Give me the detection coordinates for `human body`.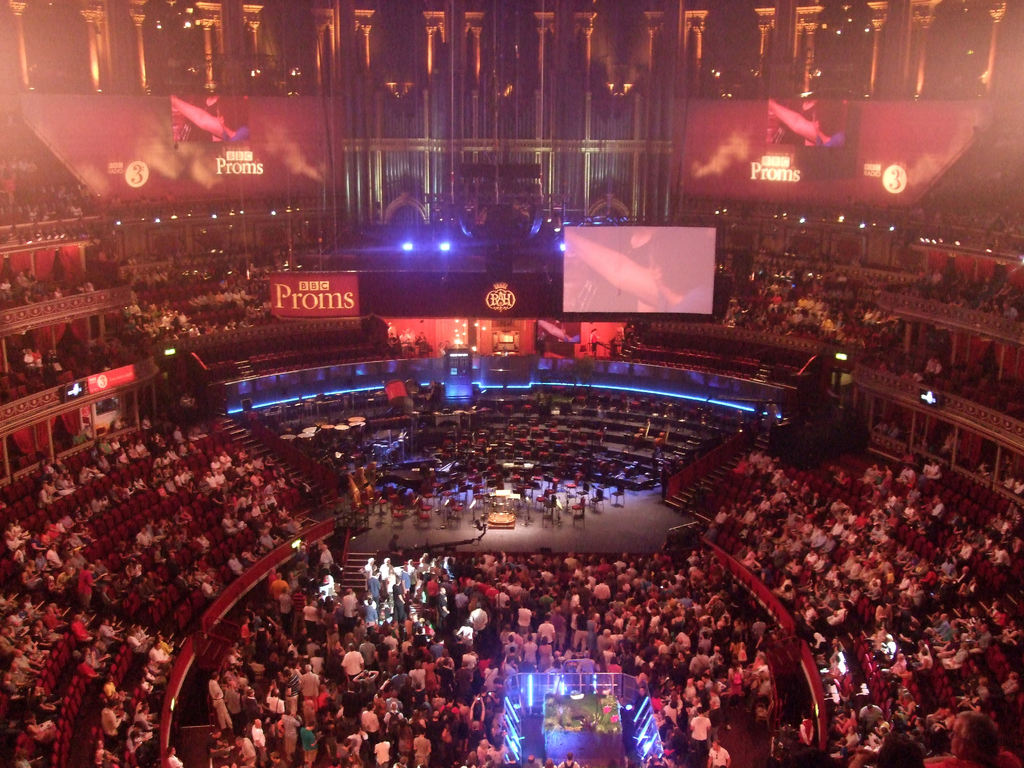
locate(177, 476, 193, 490).
